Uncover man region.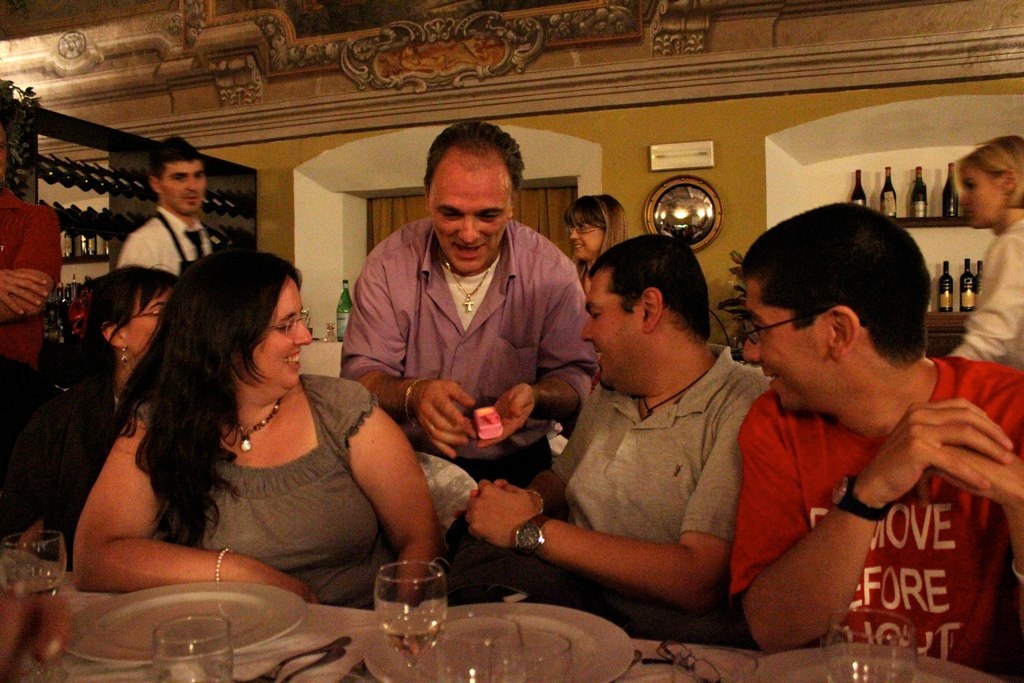
Uncovered: detection(340, 118, 596, 593).
